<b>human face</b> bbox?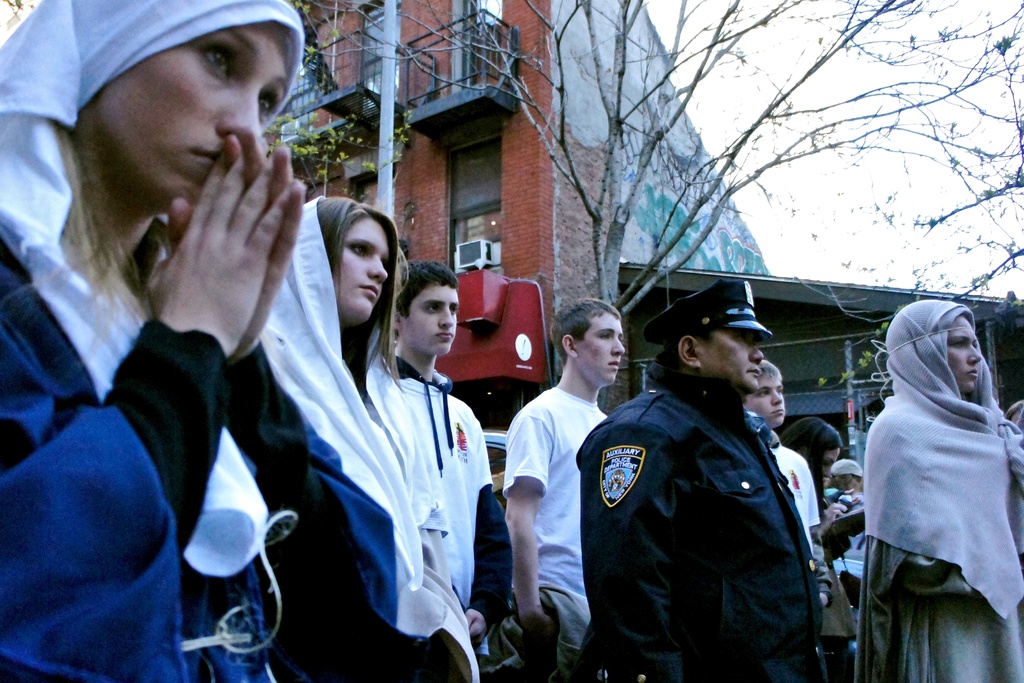
box(693, 323, 769, 394)
